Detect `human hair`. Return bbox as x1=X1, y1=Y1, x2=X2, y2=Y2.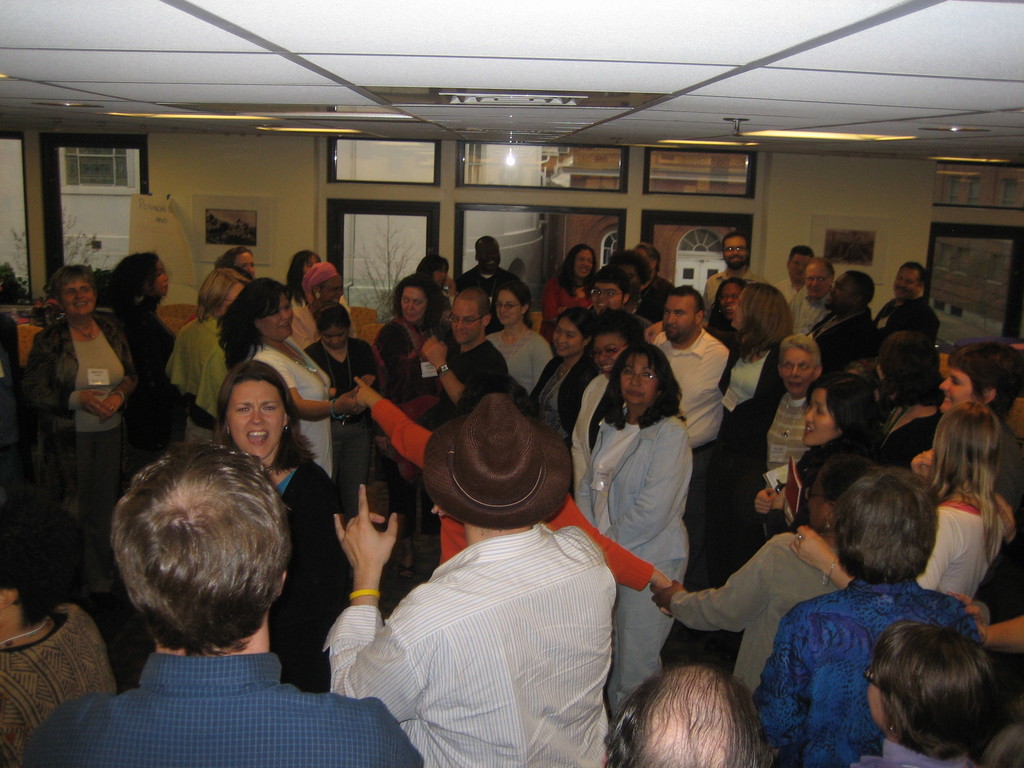
x1=589, y1=264, x2=630, y2=306.
